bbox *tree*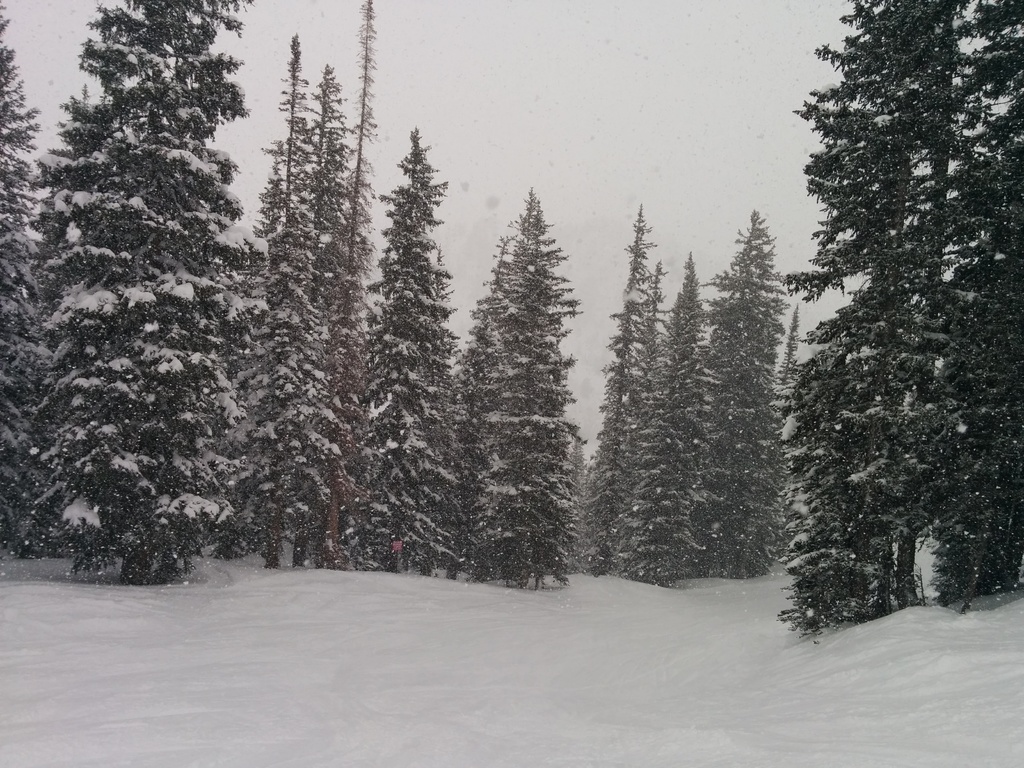
box=[613, 262, 681, 577]
